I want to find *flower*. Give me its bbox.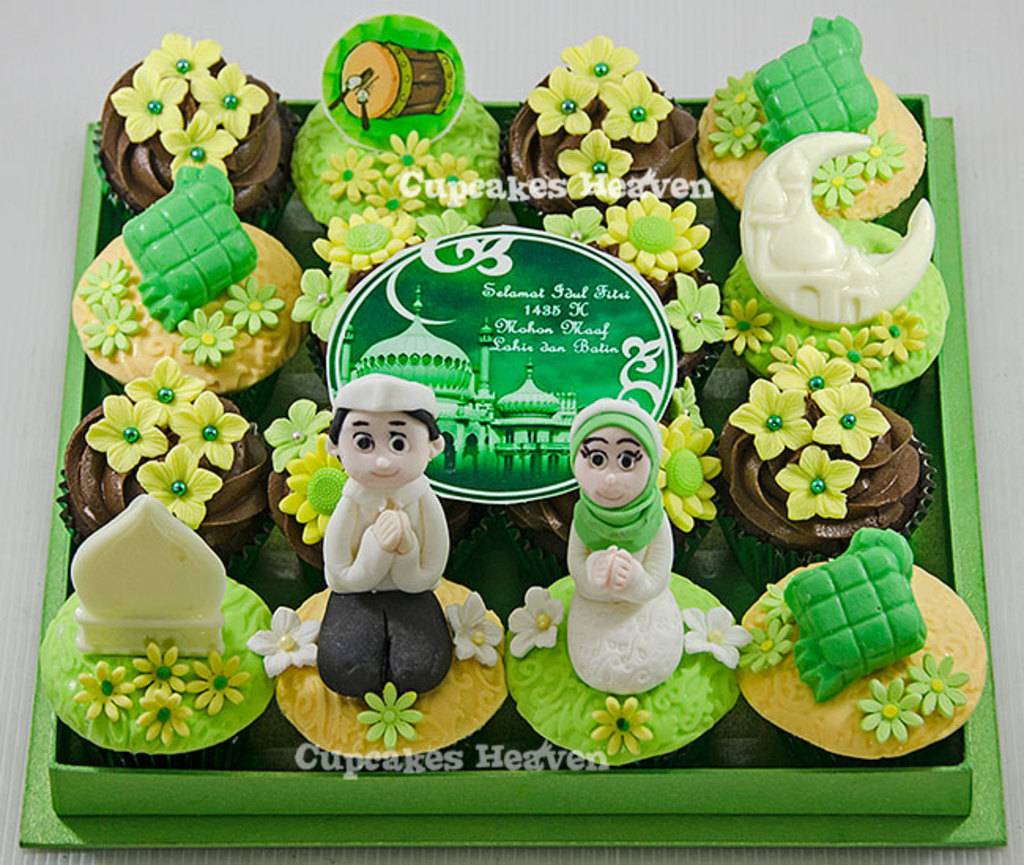
rect(85, 296, 143, 361).
